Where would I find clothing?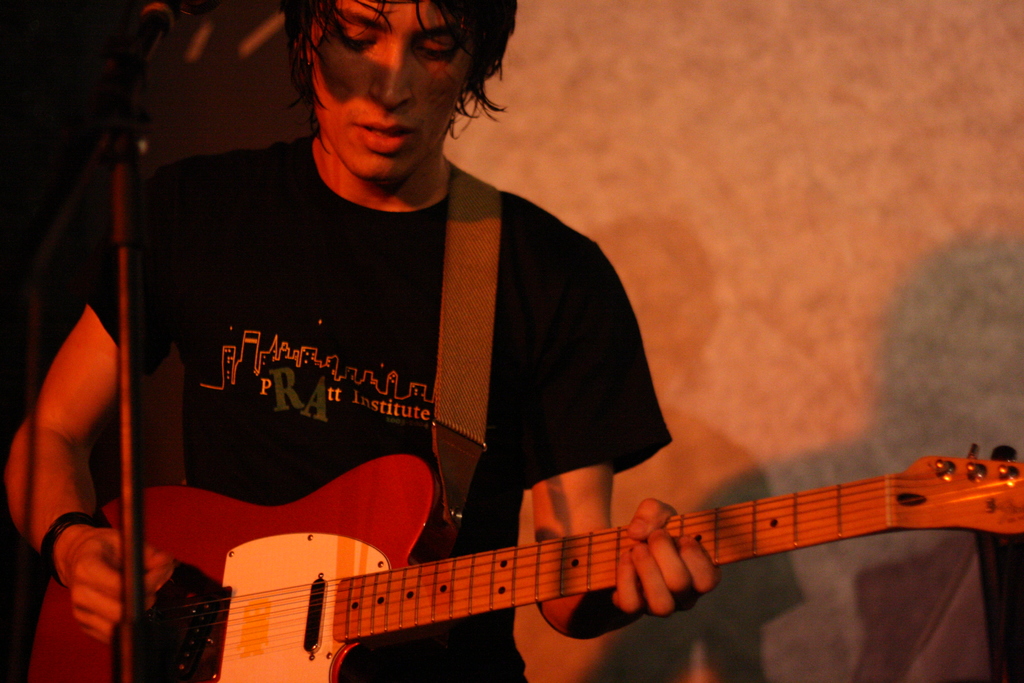
At select_region(132, 116, 641, 642).
